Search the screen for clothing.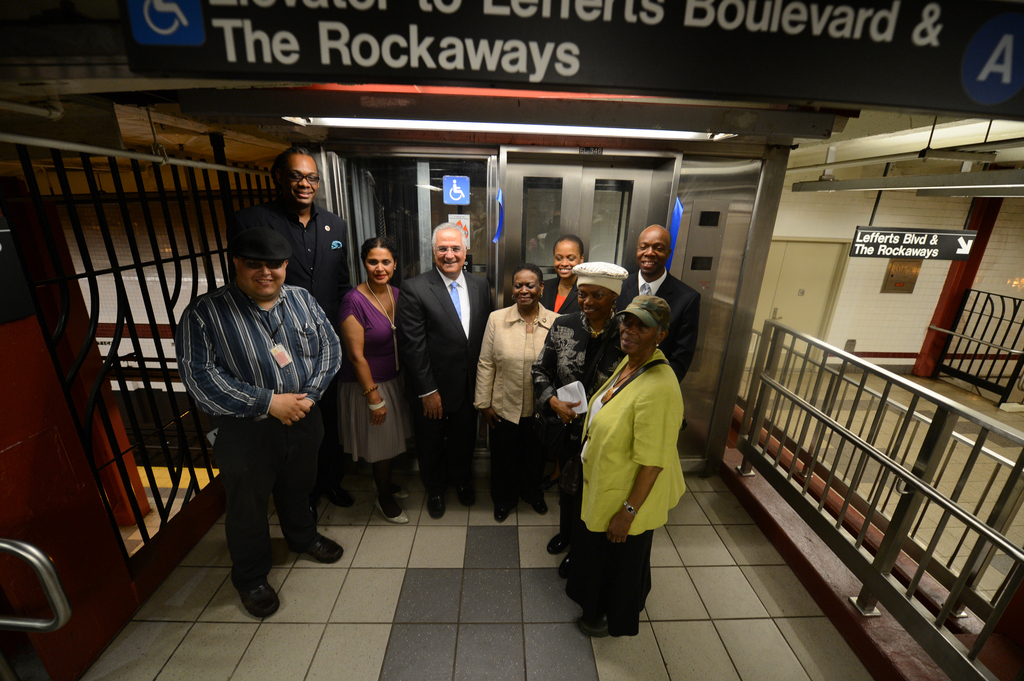
Found at 472,303,563,508.
